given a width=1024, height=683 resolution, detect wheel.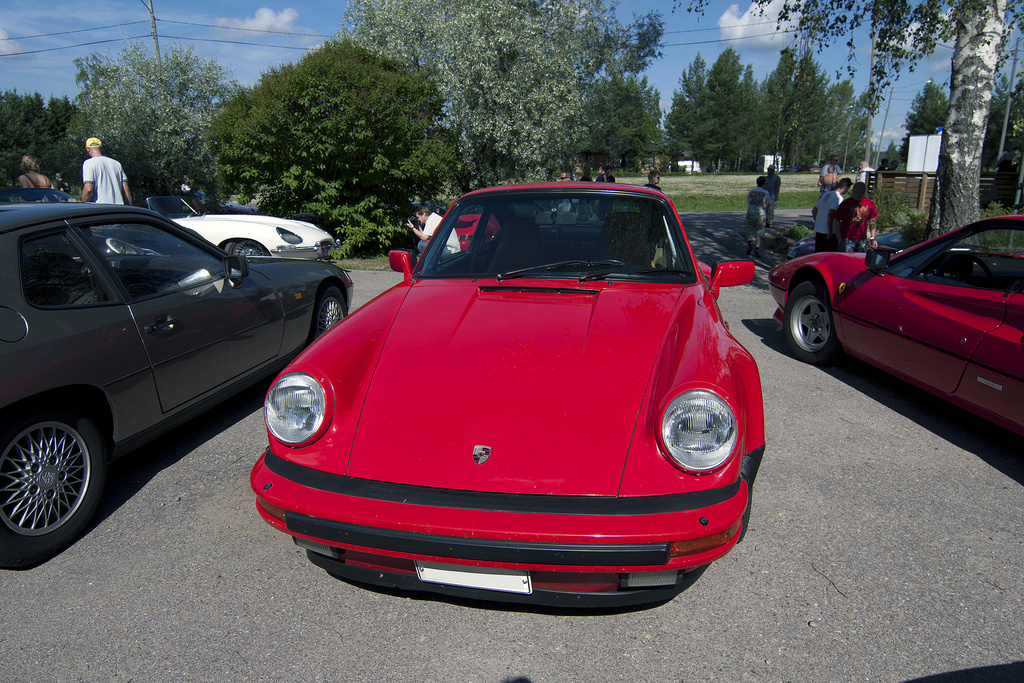
(left=239, top=241, right=262, bottom=254).
